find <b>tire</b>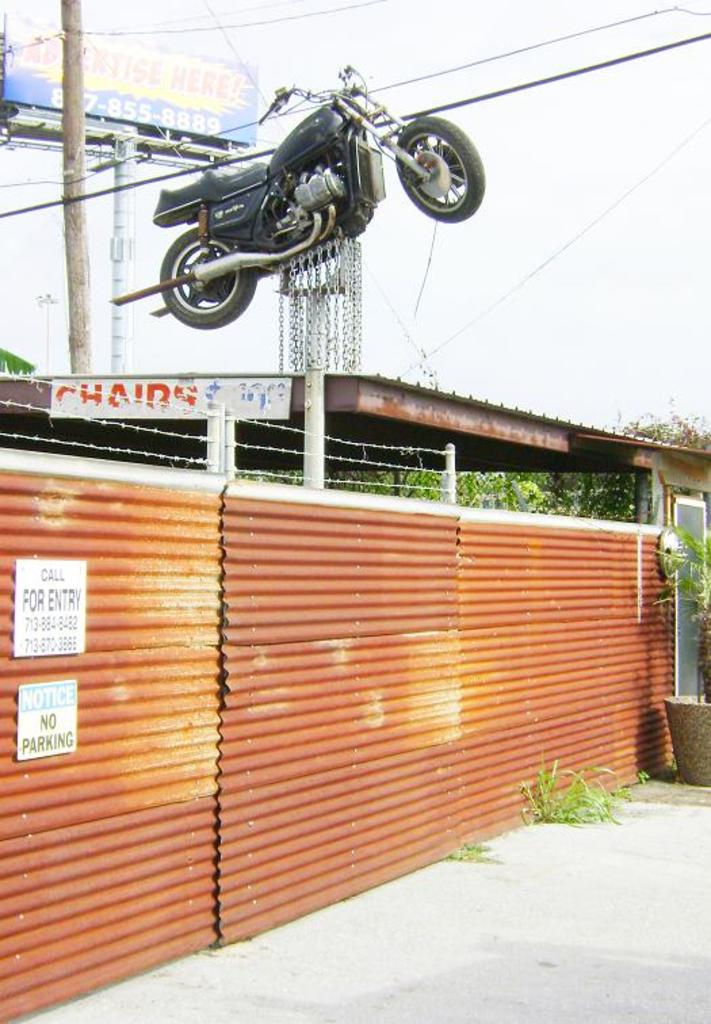
158/226/259/329
